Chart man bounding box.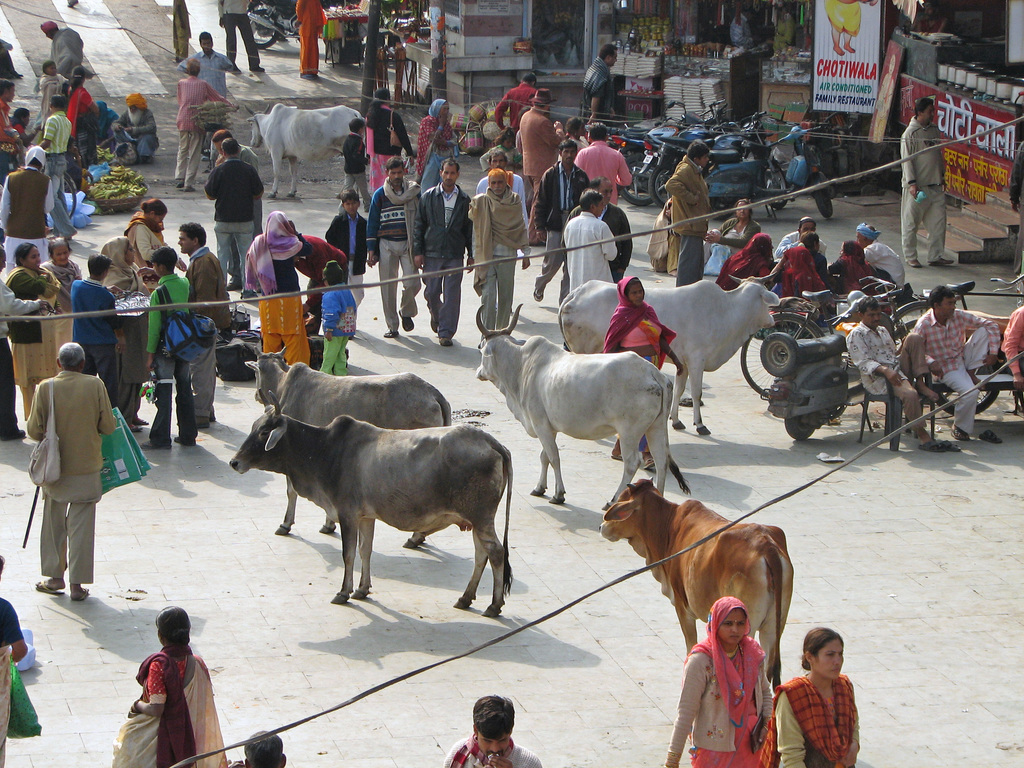
Charted: box=[908, 284, 1002, 439].
